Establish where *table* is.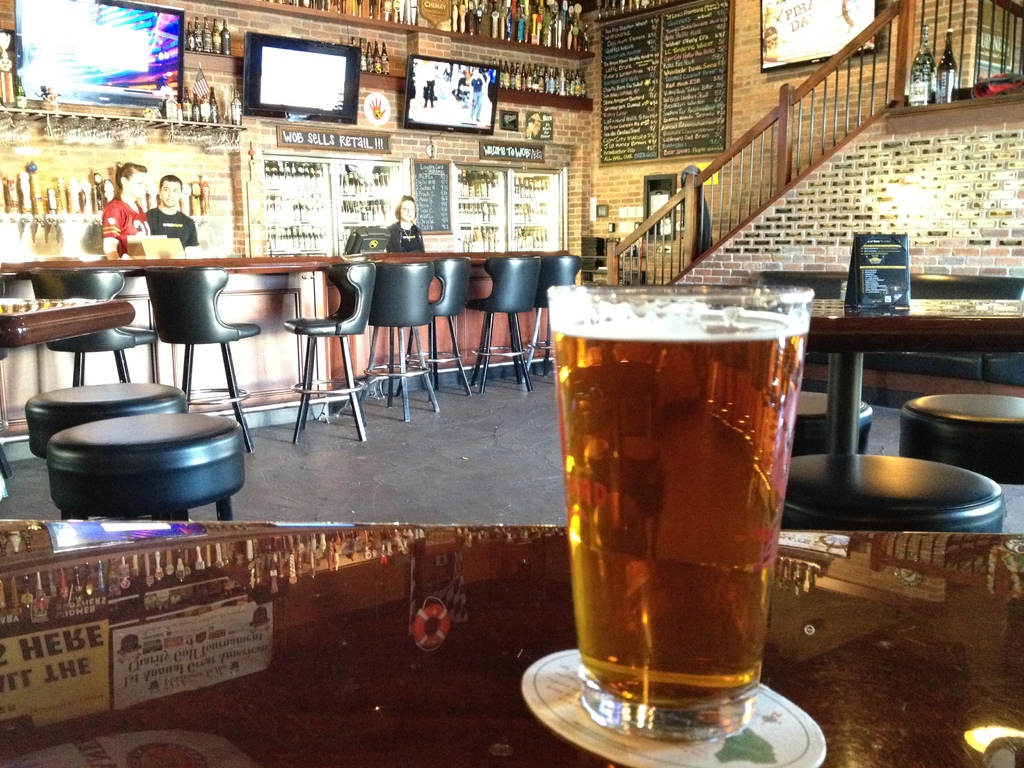
Established at 0, 296, 138, 348.
